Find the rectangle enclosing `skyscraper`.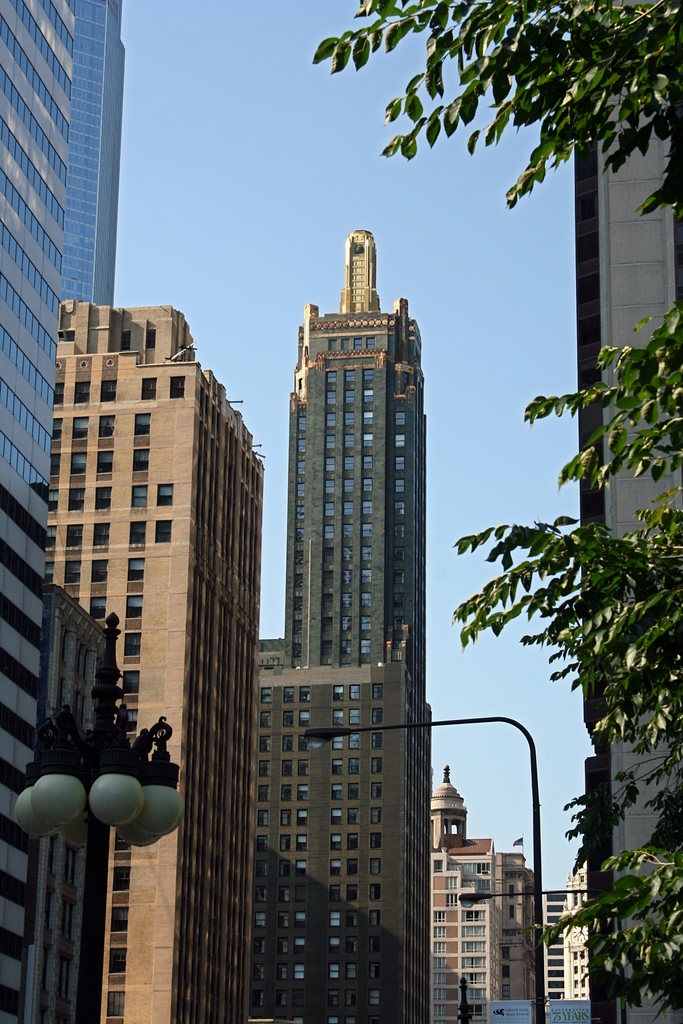
crop(0, 0, 140, 1023).
